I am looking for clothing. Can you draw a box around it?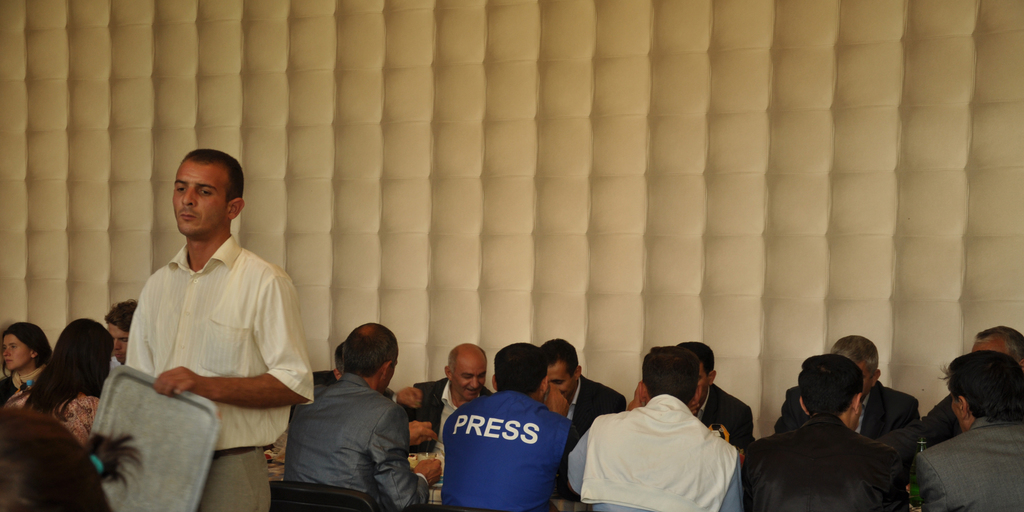
Sure, the bounding box is detection(132, 232, 317, 511).
